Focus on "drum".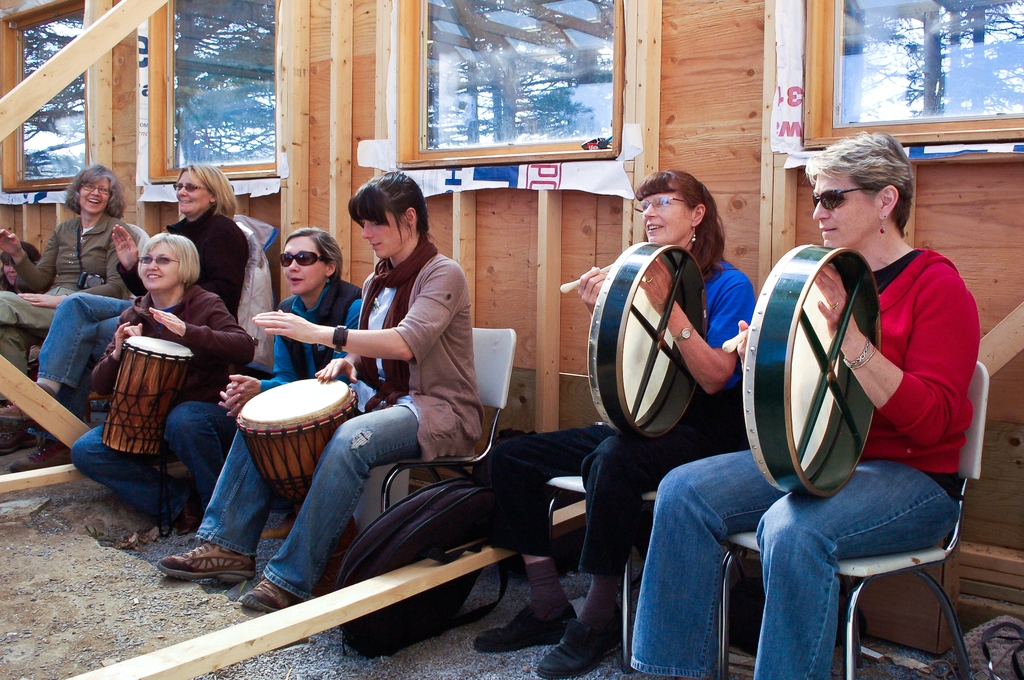
Focused at crop(744, 245, 884, 503).
